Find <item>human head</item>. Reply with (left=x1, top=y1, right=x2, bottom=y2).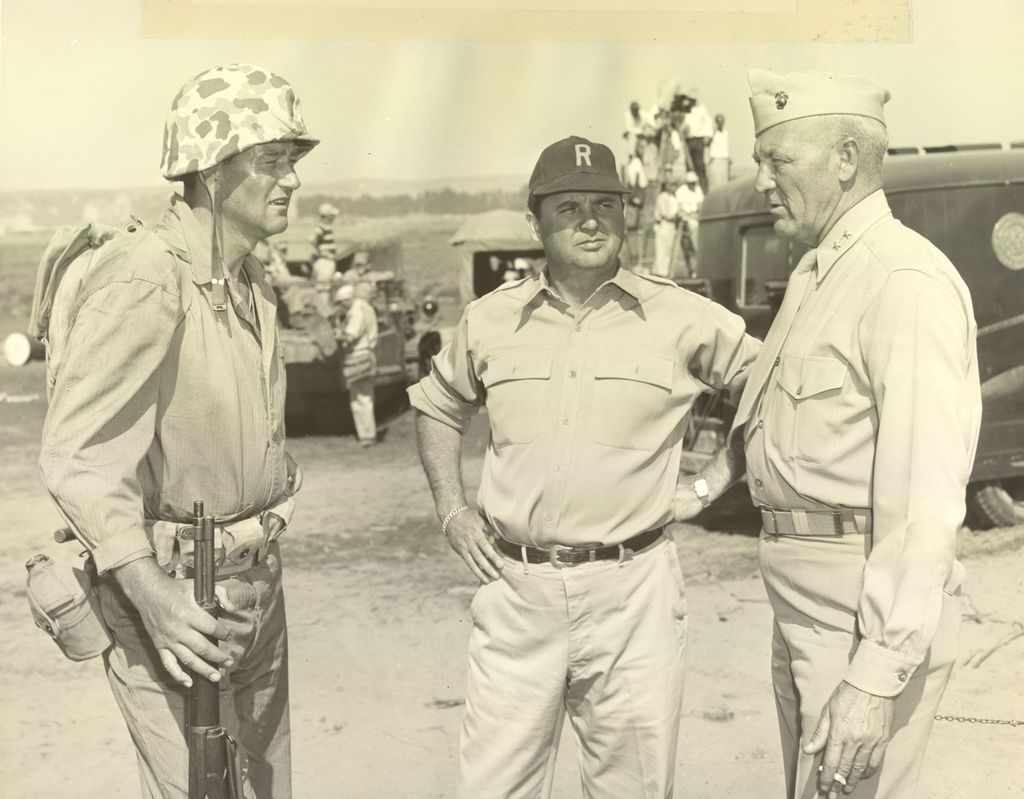
(left=755, top=76, right=889, bottom=238).
